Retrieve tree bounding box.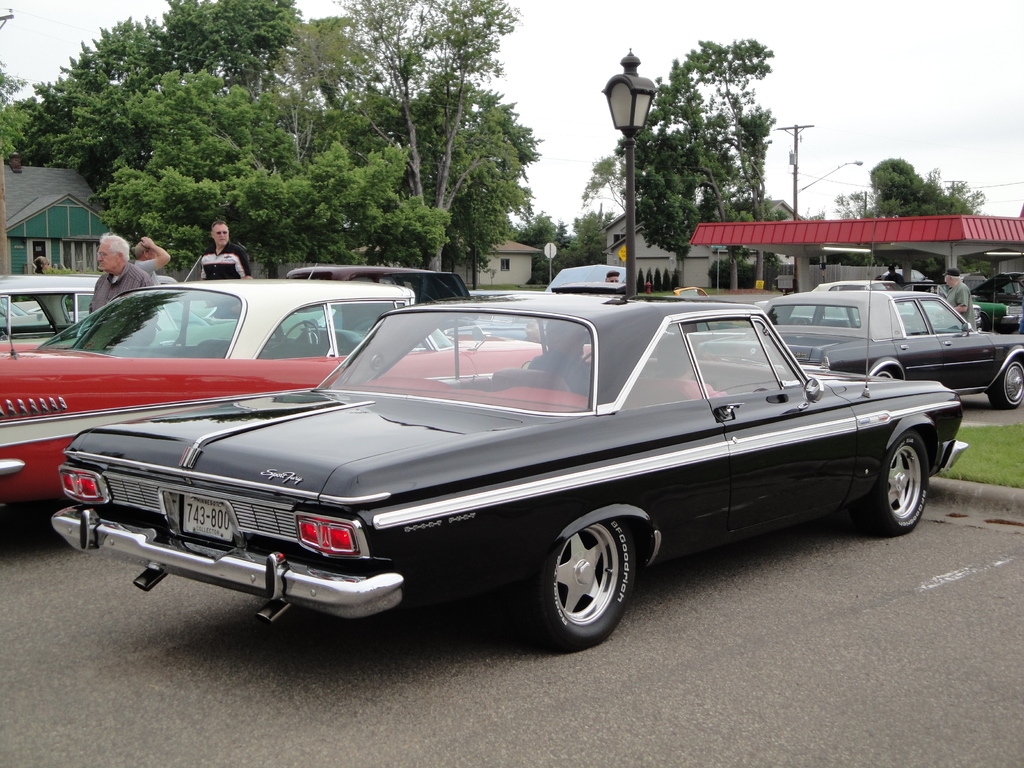
Bounding box: x1=872 y1=149 x2=988 y2=225.
